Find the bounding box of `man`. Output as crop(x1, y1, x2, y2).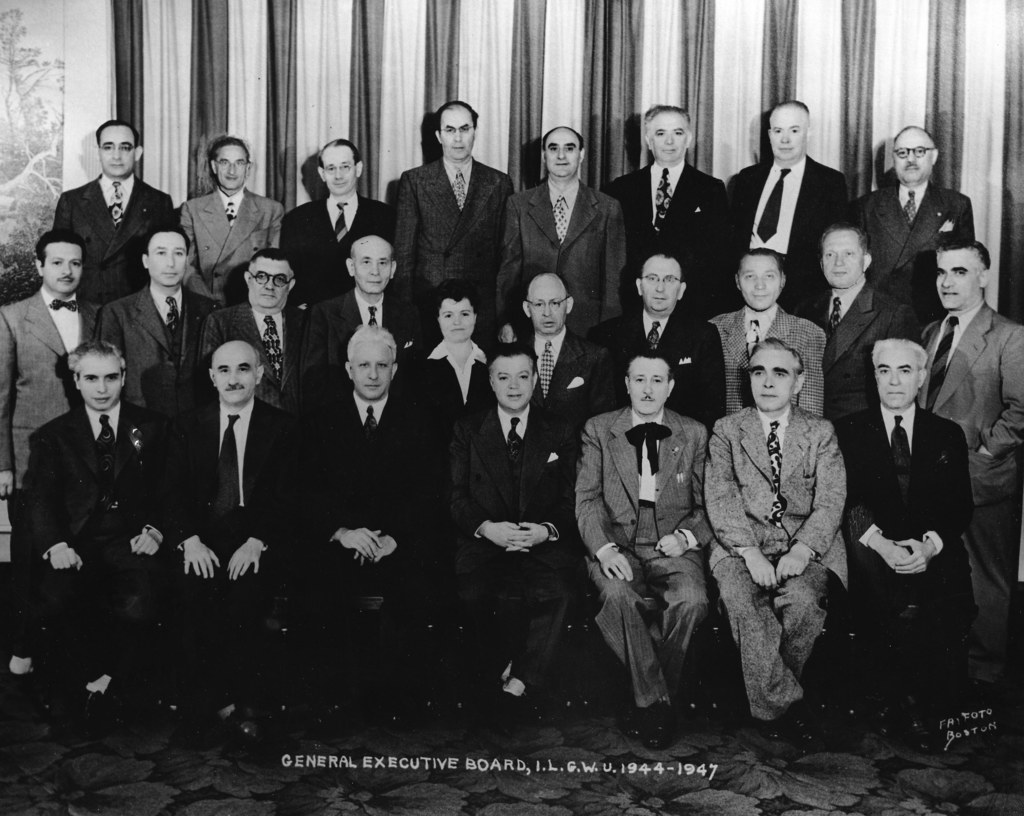
crop(700, 251, 825, 405).
